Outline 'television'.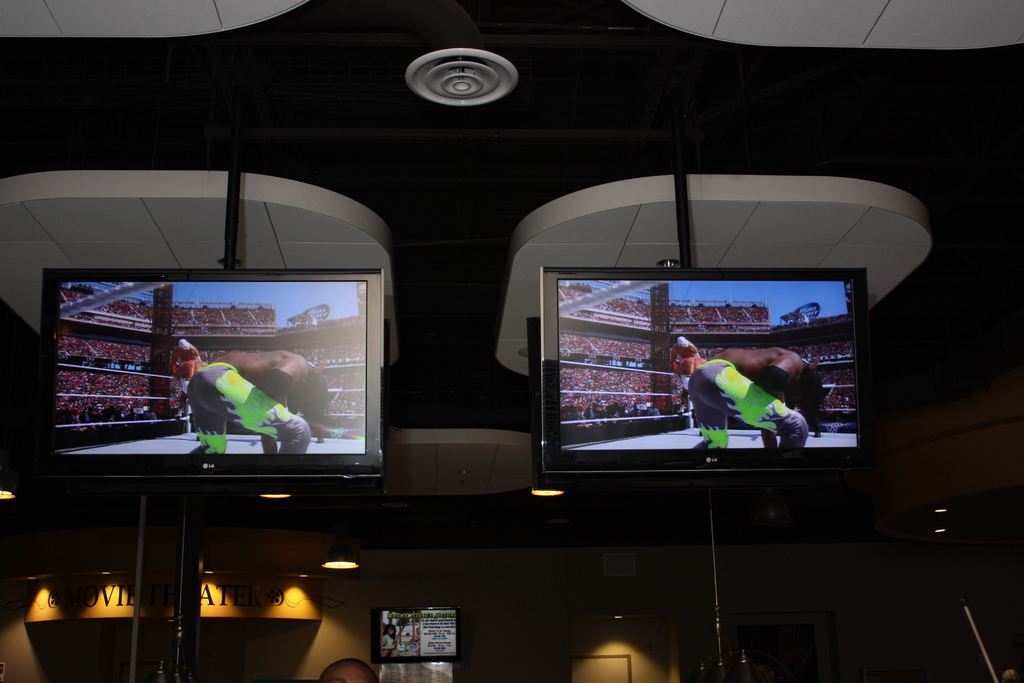
Outline: (532, 264, 896, 484).
